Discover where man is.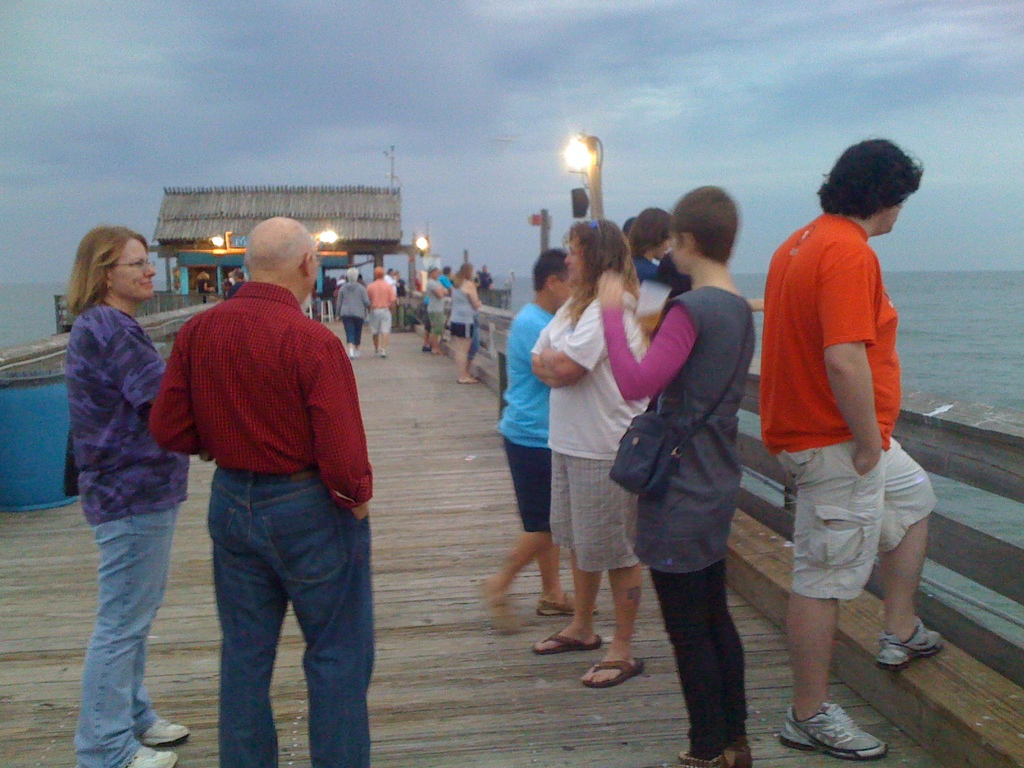
Discovered at detection(758, 134, 936, 760).
